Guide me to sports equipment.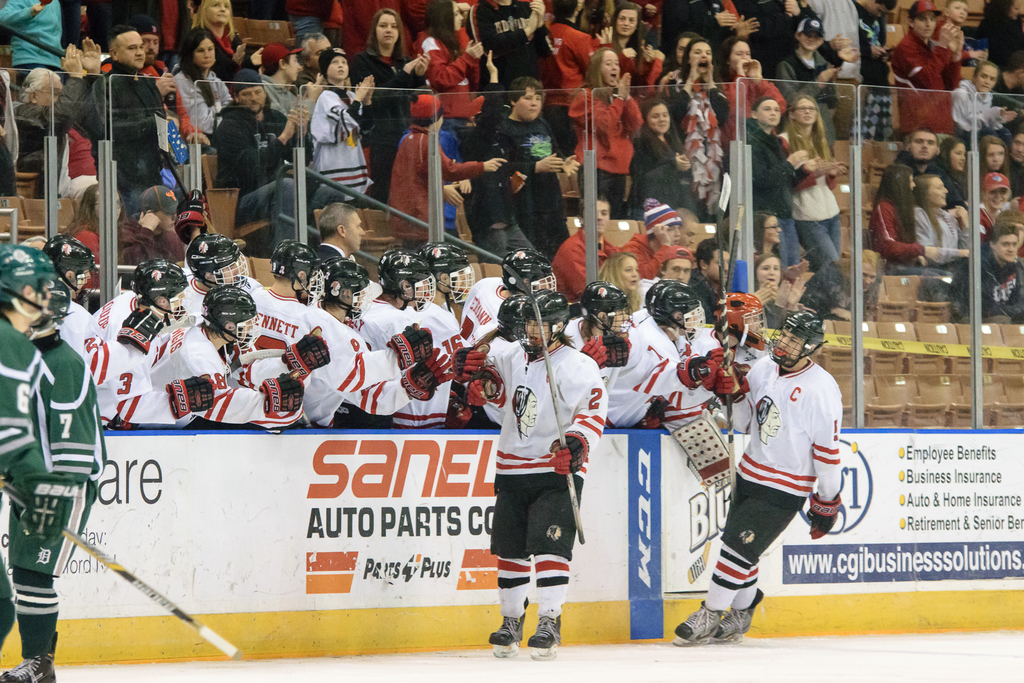
Guidance: crop(203, 287, 257, 356).
